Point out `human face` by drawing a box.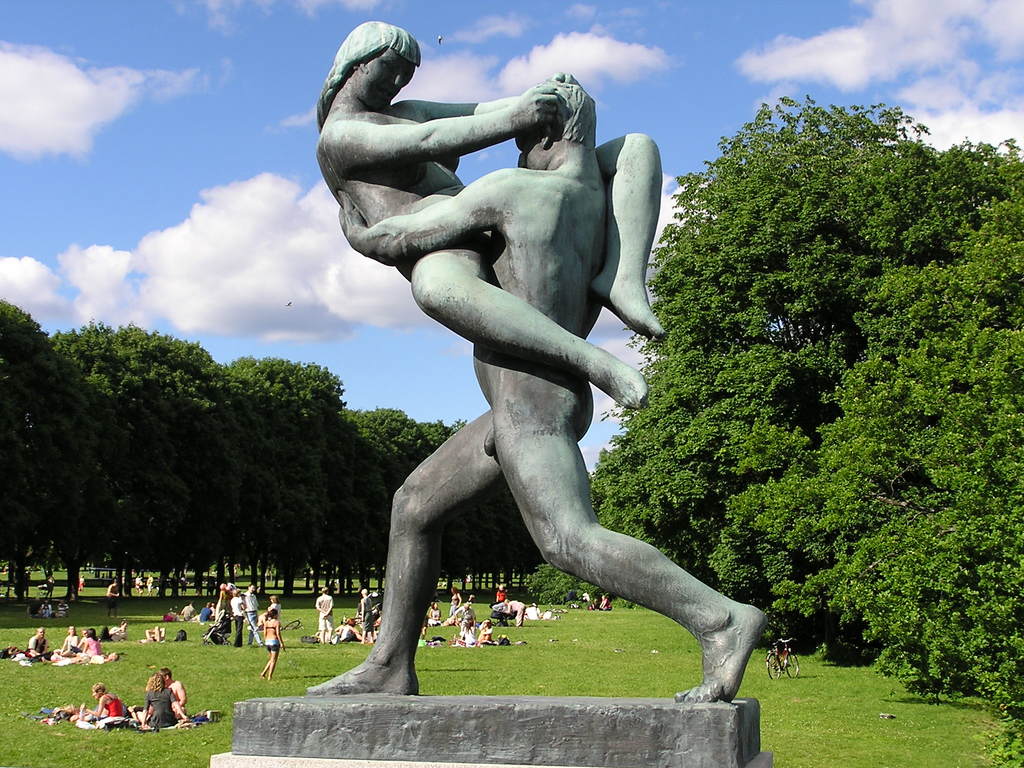
[left=356, top=47, right=413, bottom=111].
